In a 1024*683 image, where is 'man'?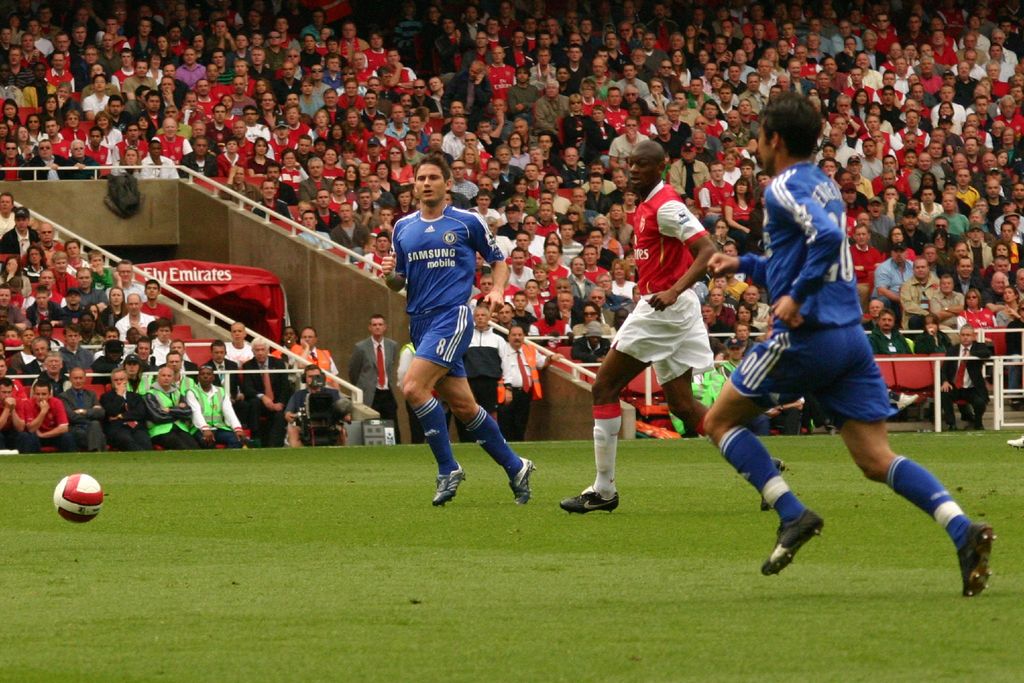
detection(489, 216, 518, 259).
